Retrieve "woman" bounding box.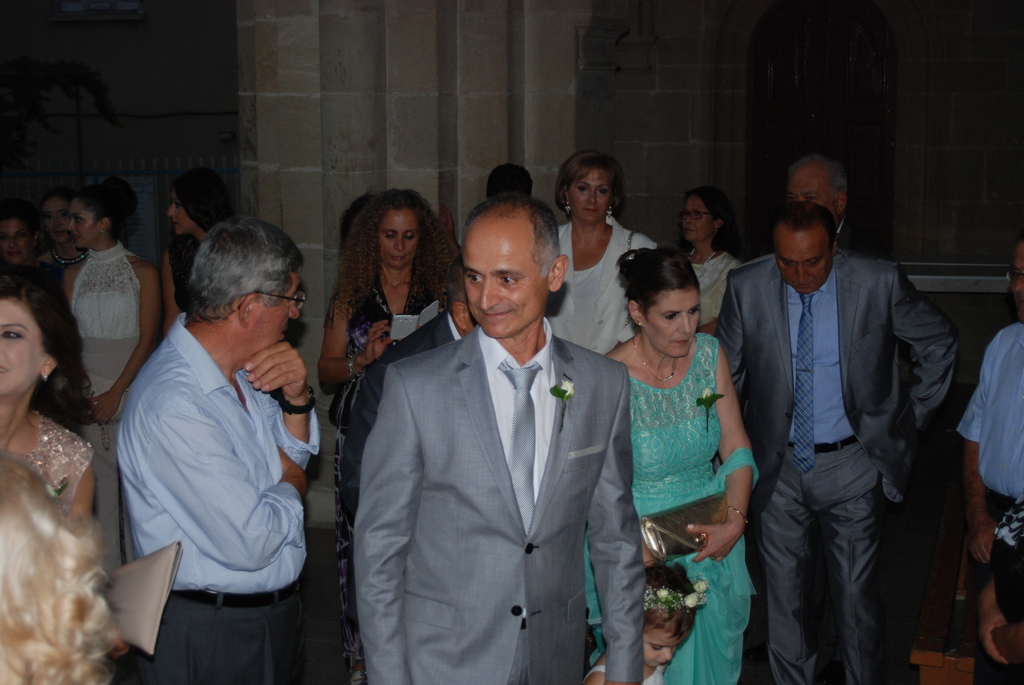
Bounding box: bbox=[543, 151, 657, 357].
